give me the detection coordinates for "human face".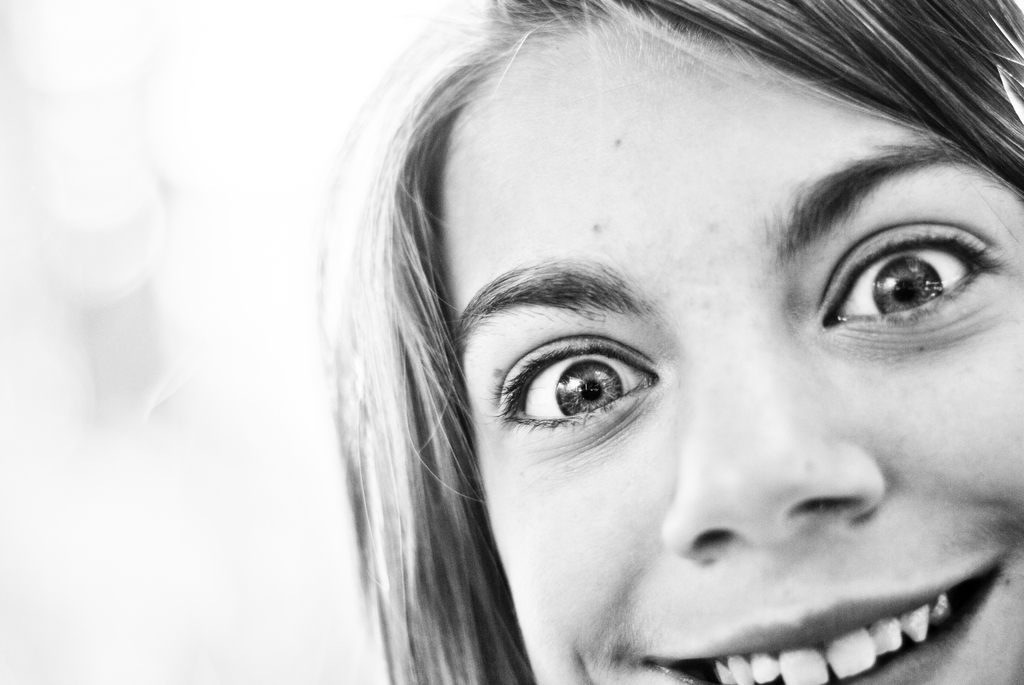
(left=429, top=40, right=1023, bottom=684).
